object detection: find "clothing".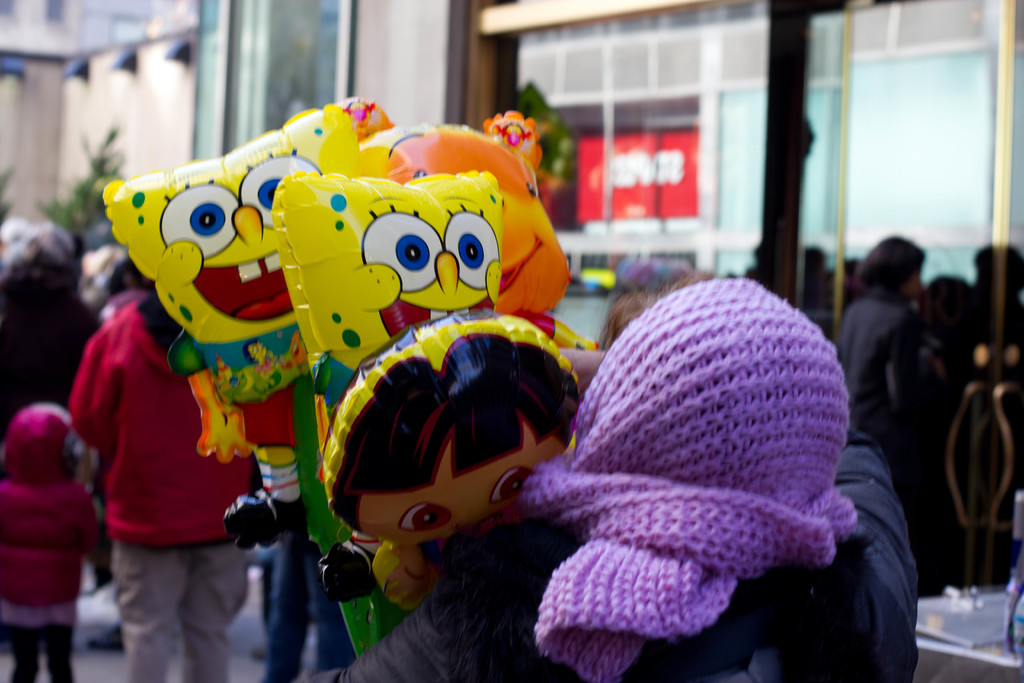
0/393/97/682.
